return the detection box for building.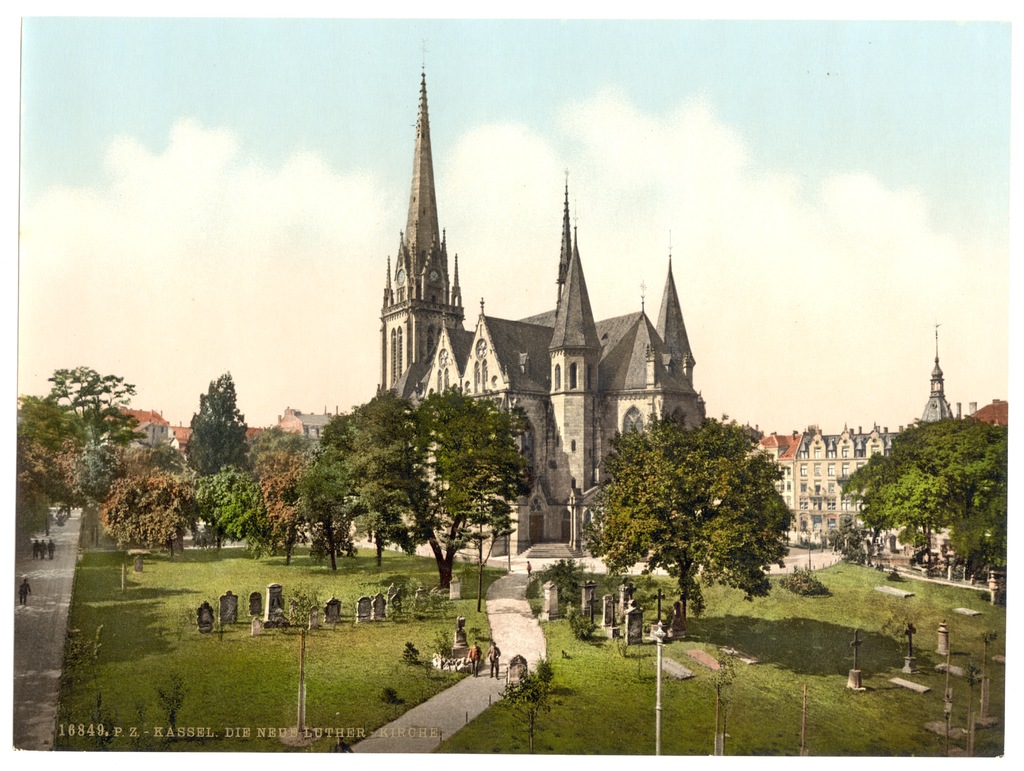
Rect(794, 423, 911, 548).
